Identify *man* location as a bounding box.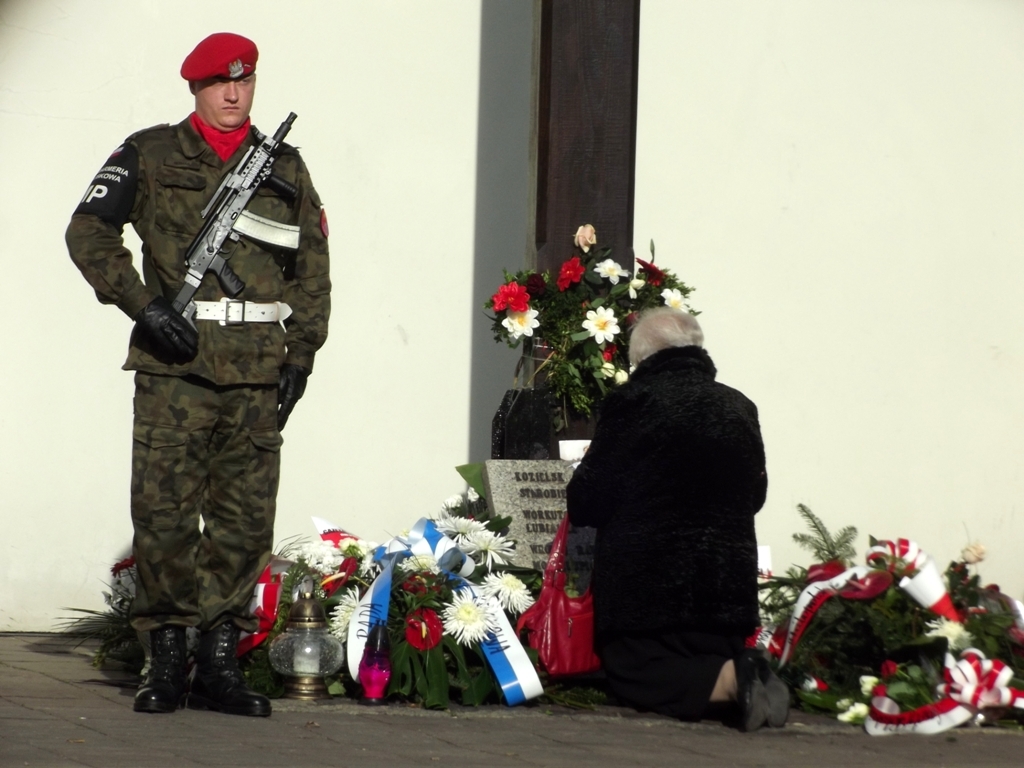
(left=59, top=31, right=331, bottom=712).
